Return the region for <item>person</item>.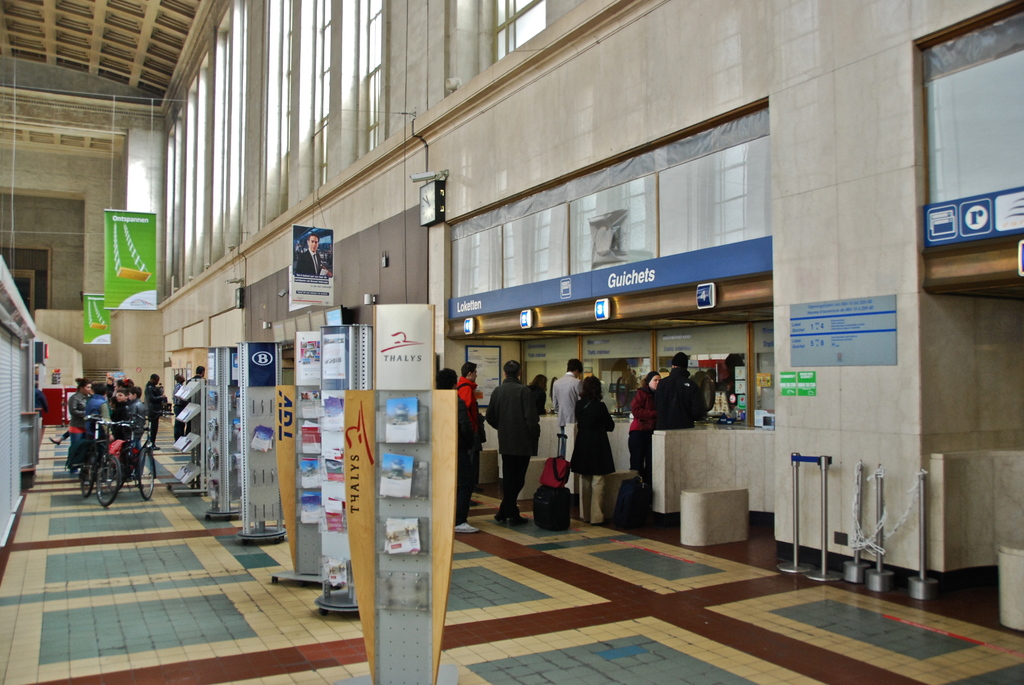
BBox(145, 374, 166, 452).
